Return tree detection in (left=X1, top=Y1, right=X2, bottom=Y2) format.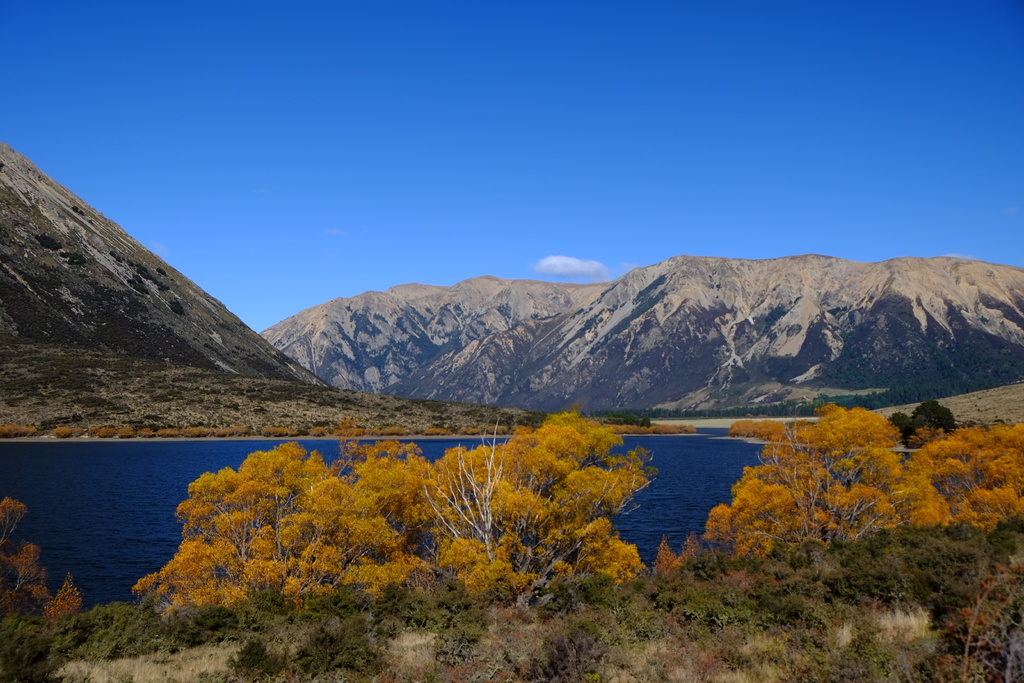
(left=321, top=418, right=439, bottom=591).
